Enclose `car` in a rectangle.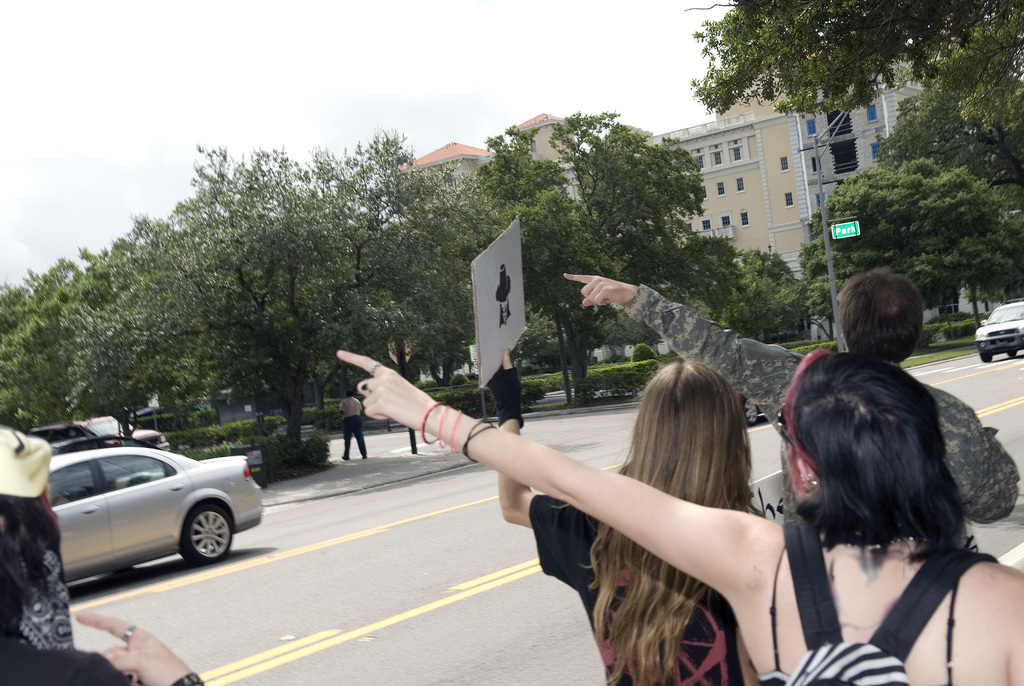
<box>36,454,271,591</box>.
